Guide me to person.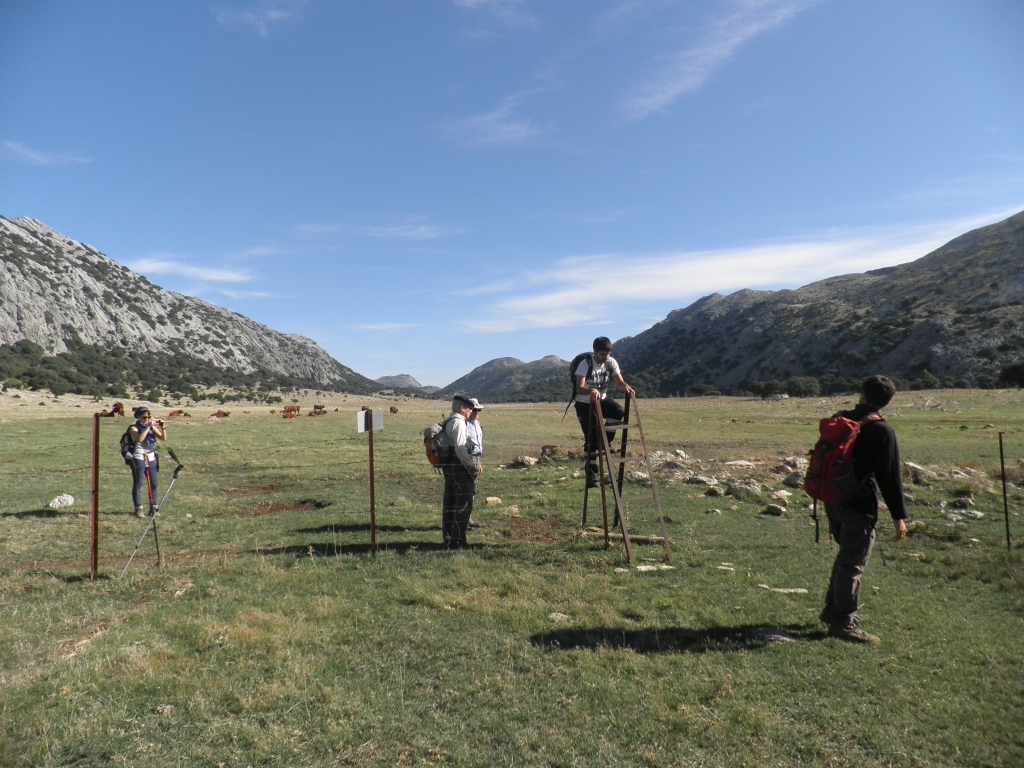
Guidance: (x1=125, y1=402, x2=174, y2=523).
